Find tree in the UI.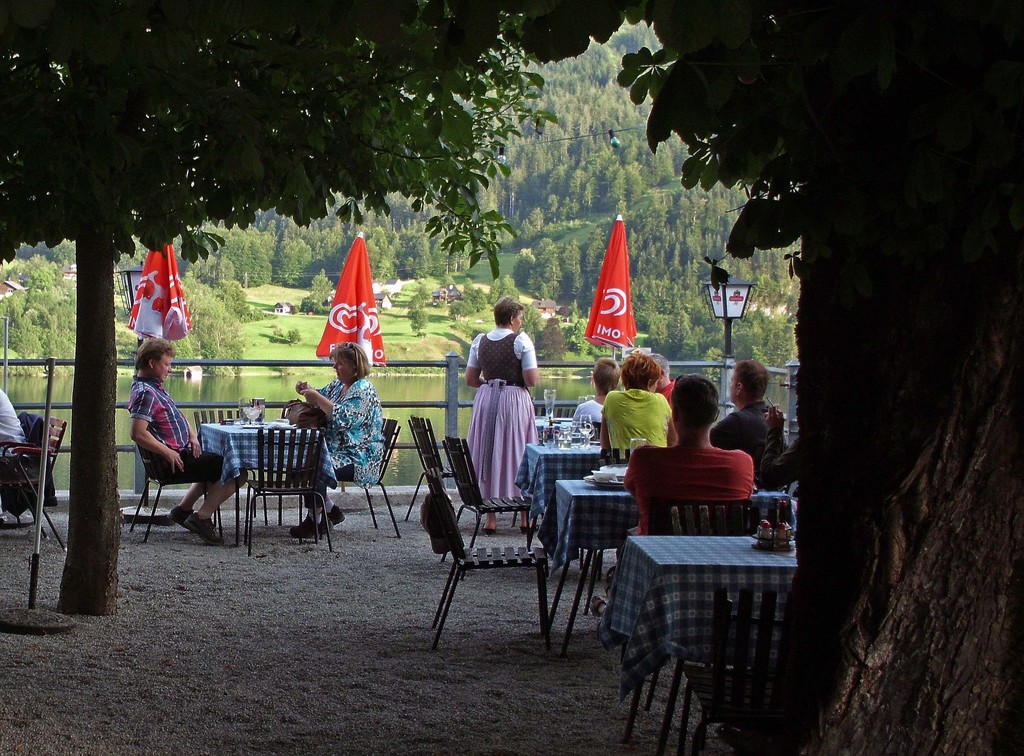
UI element at (x1=0, y1=1, x2=570, y2=620).
